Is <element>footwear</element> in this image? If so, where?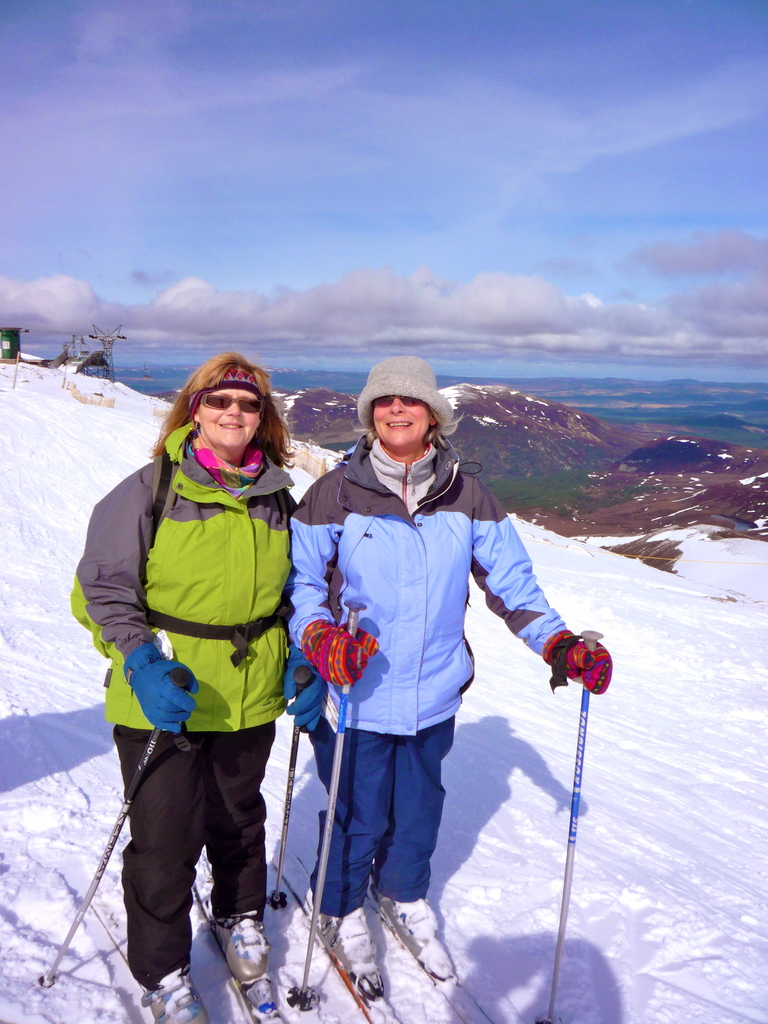
Yes, at crop(211, 911, 268, 980).
